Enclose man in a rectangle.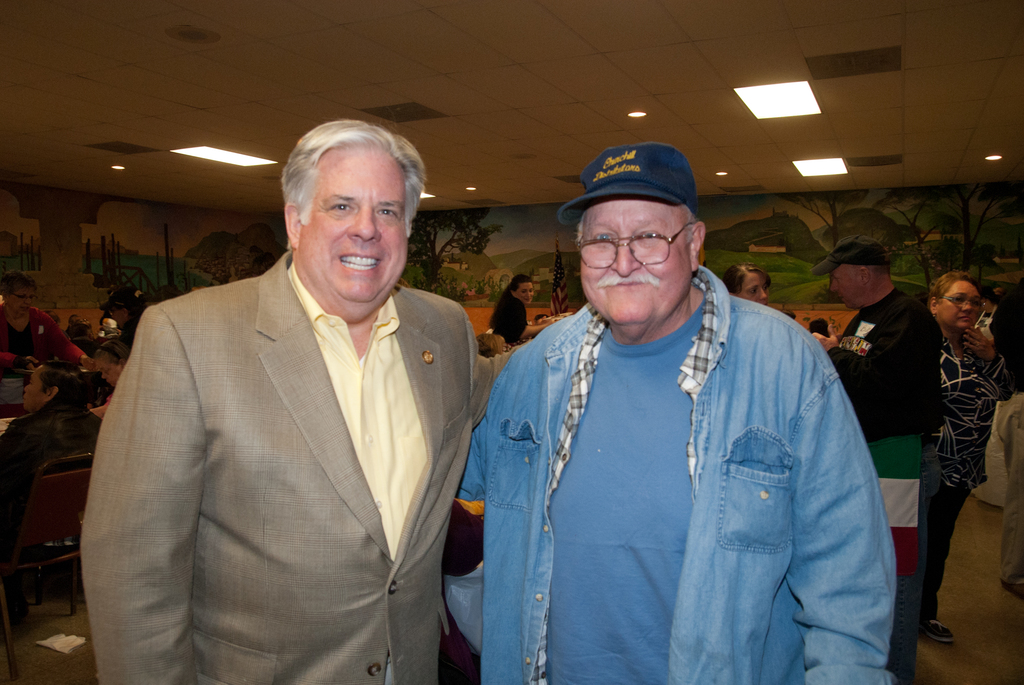
2, 360, 100, 491.
